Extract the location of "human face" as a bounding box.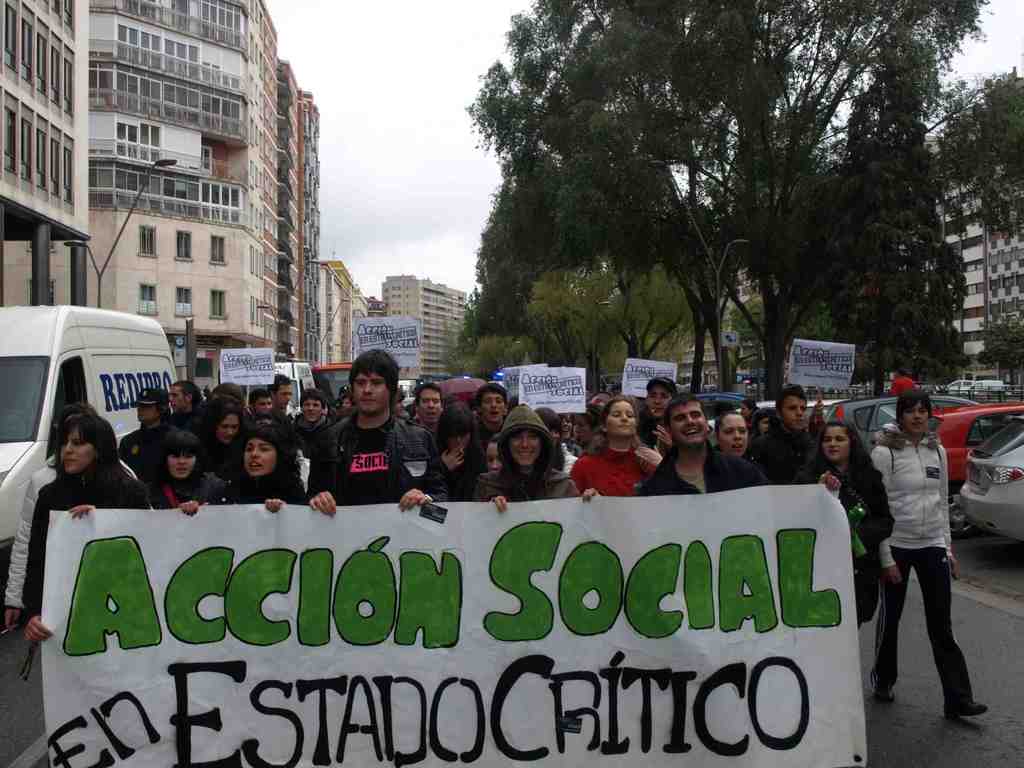
bbox=[59, 431, 91, 474].
